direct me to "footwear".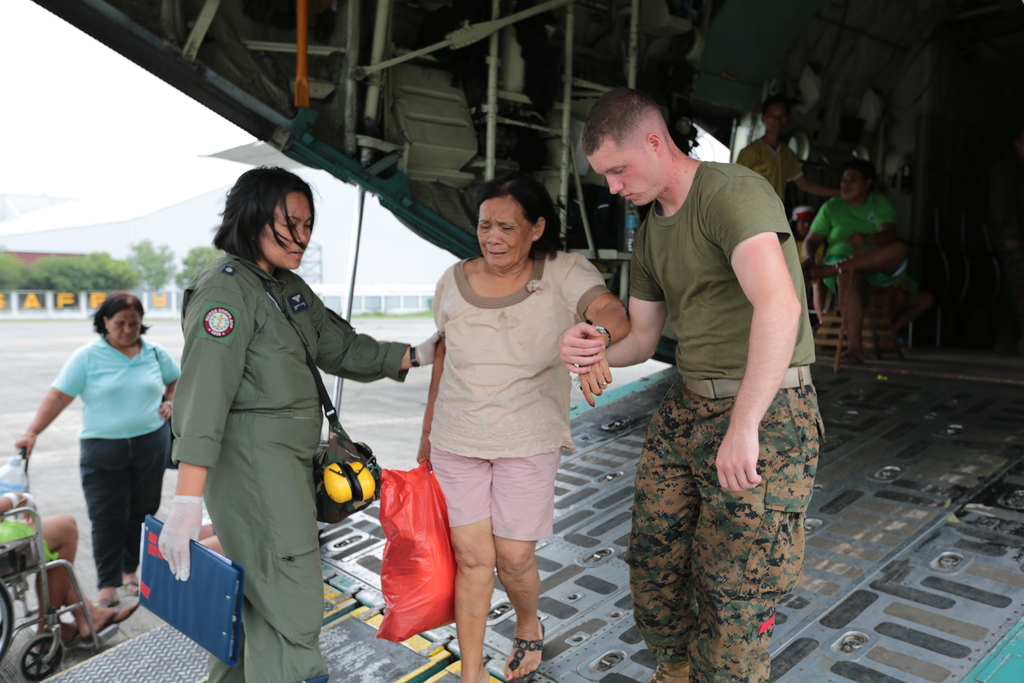
Direction: <region>74, 607, 144, 641</region>.
